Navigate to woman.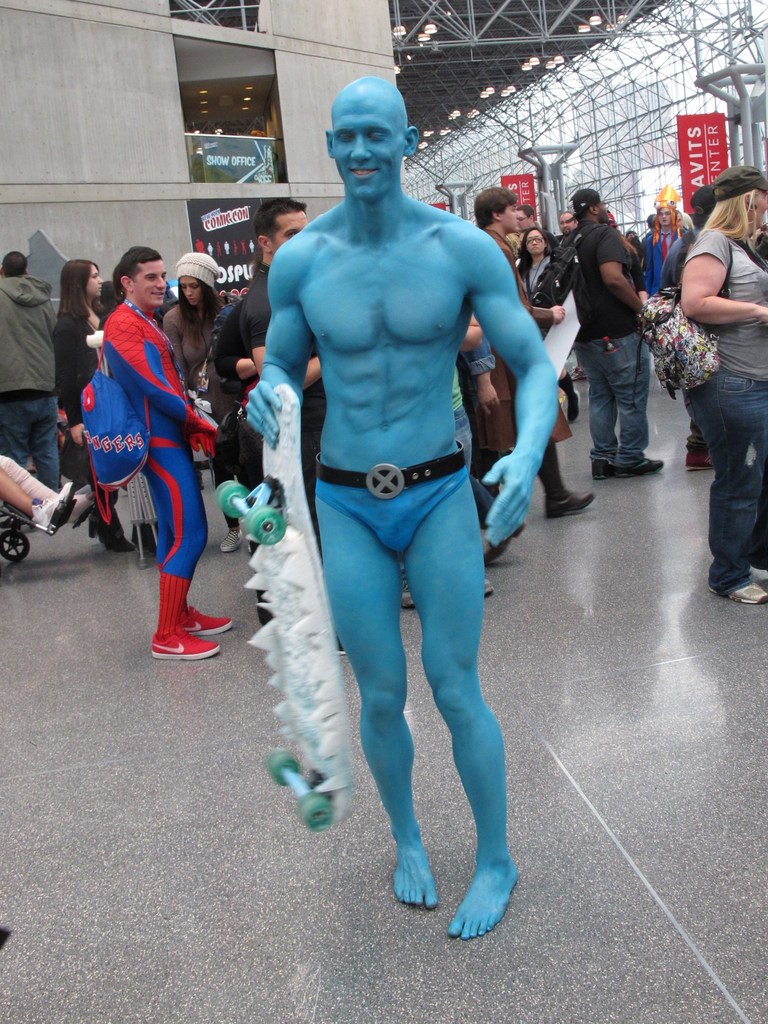
Navigation target: (x1=51, y1=256, x2=134, y2=554).
